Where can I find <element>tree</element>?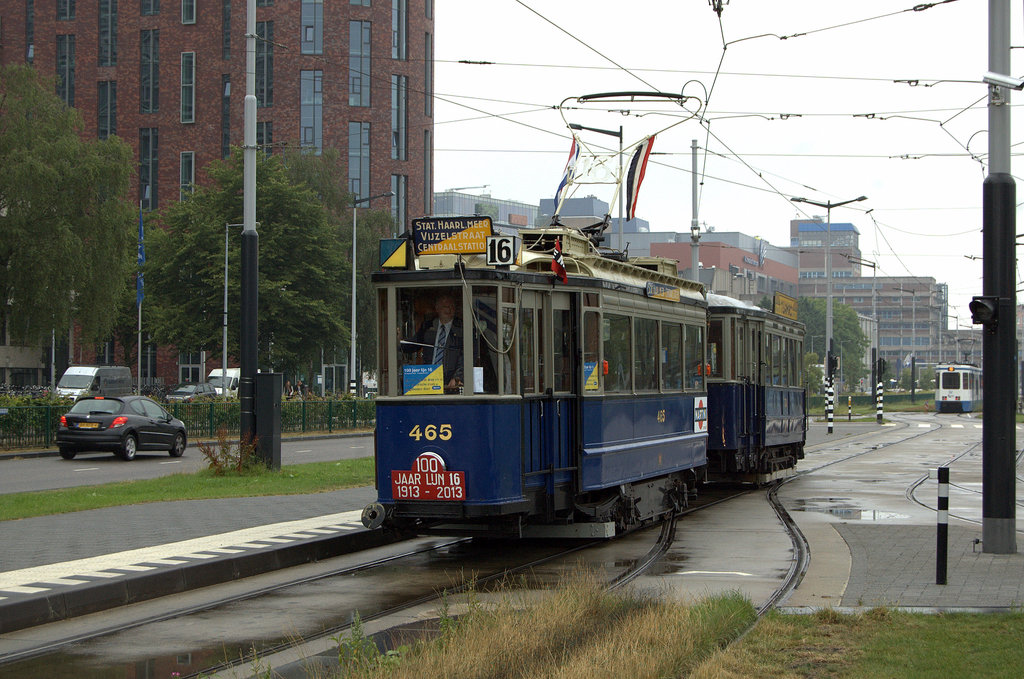
You can find it at detection(756, 293, 774, 309).
